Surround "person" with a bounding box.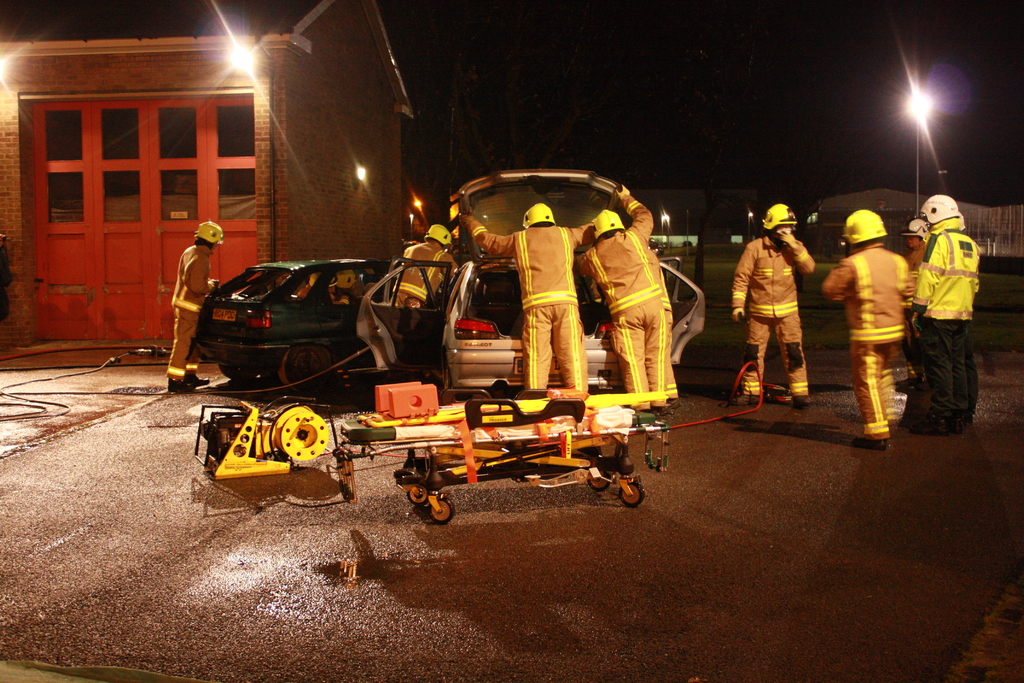
x1=396 y1=220 x2=461 y2=311.
